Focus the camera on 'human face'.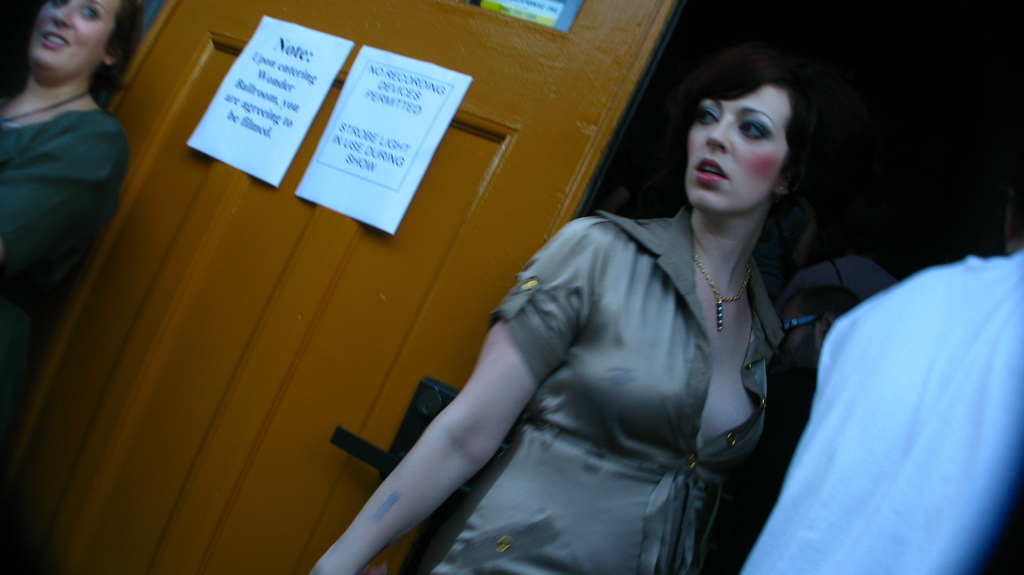
Focus region: [26,0,119,74].
